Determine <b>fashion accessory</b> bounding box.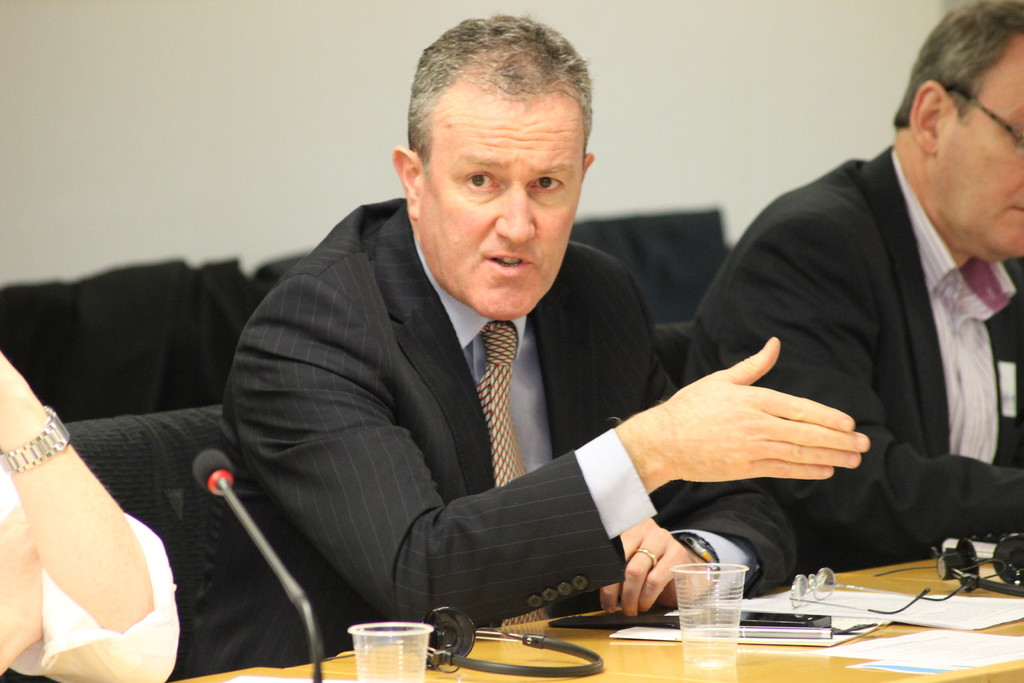
Determined: (x1=0, y1=404, x2=70, y2=476).
